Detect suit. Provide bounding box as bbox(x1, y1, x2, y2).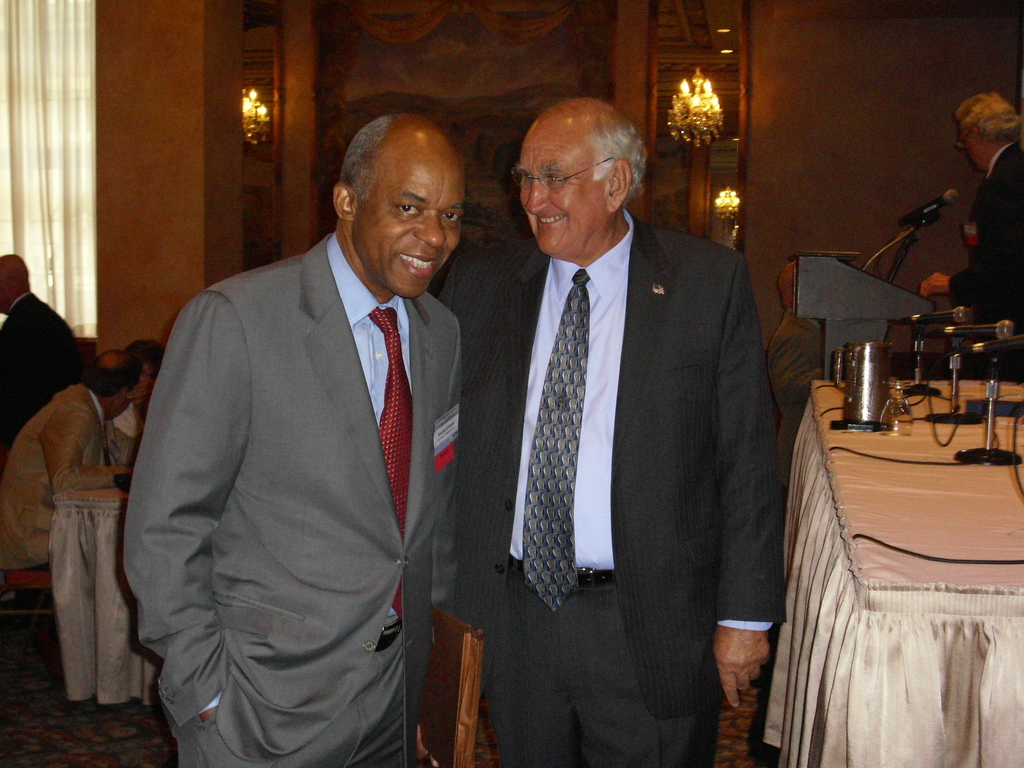
bbox(452, 91, 787, 767).
